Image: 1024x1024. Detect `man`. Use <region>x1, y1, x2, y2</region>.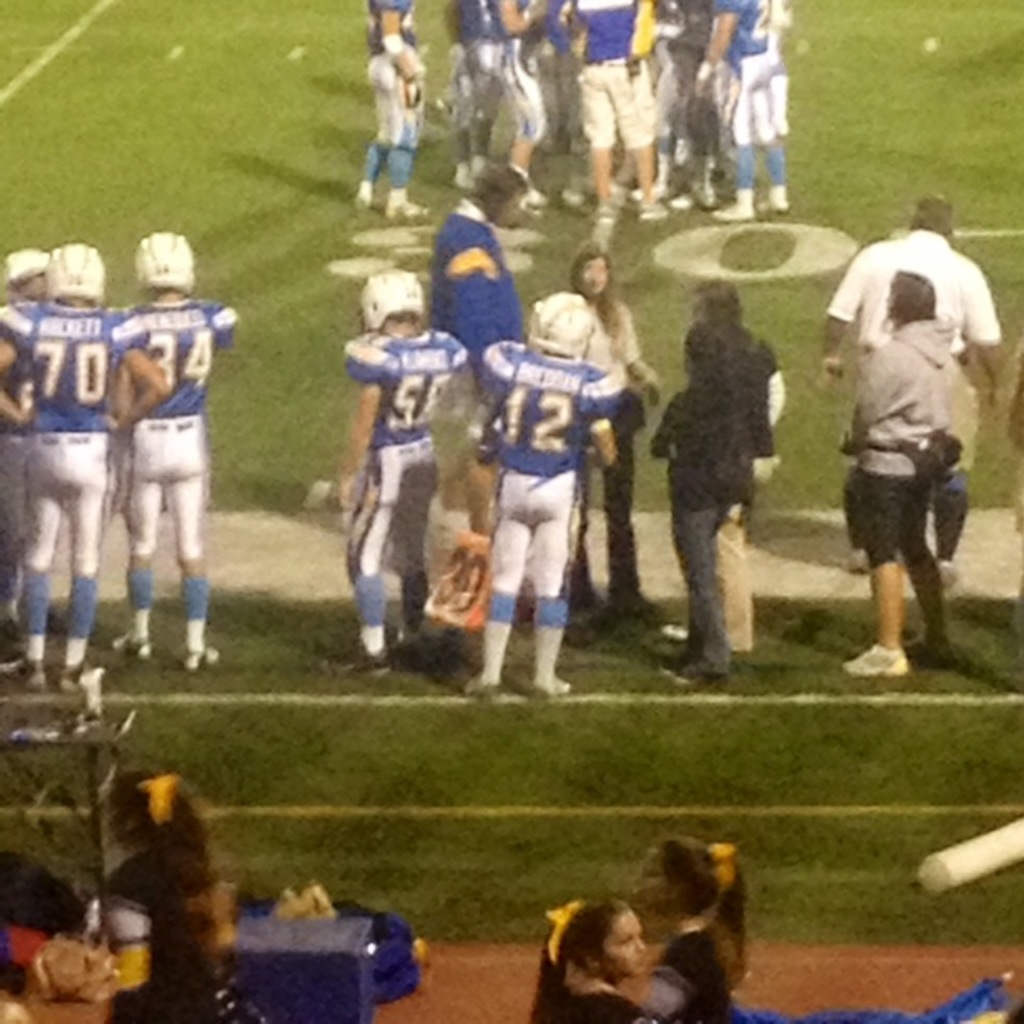
<region>819, 196, 1007, 418</region>.
